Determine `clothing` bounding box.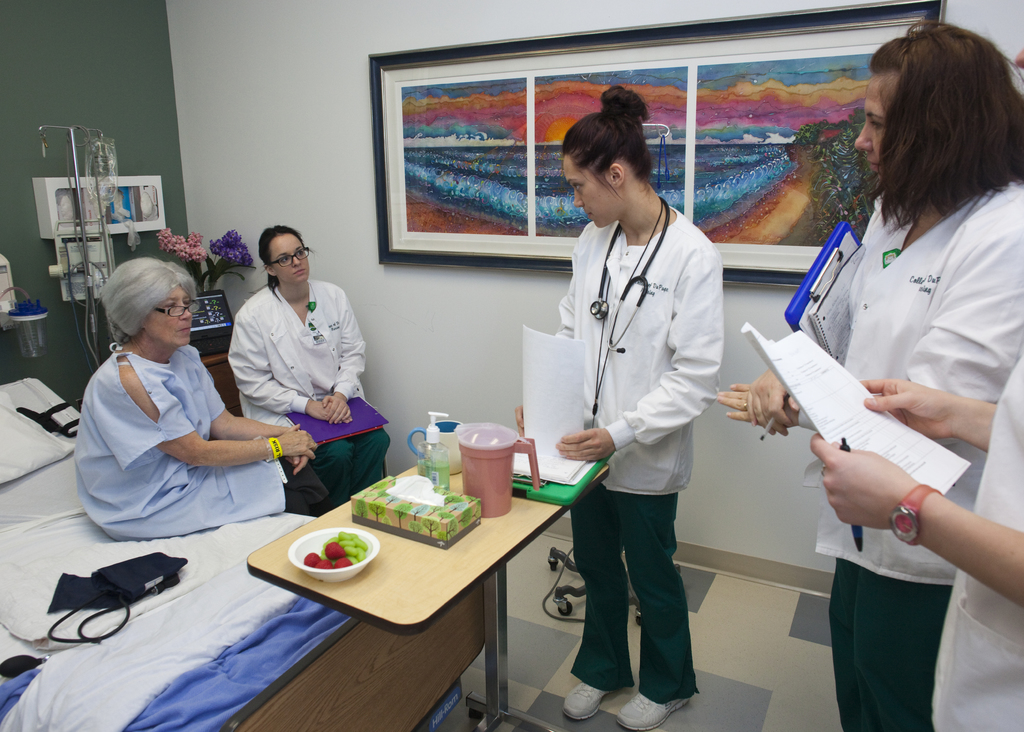
Determined: <box>77,339,333,542</box>.
